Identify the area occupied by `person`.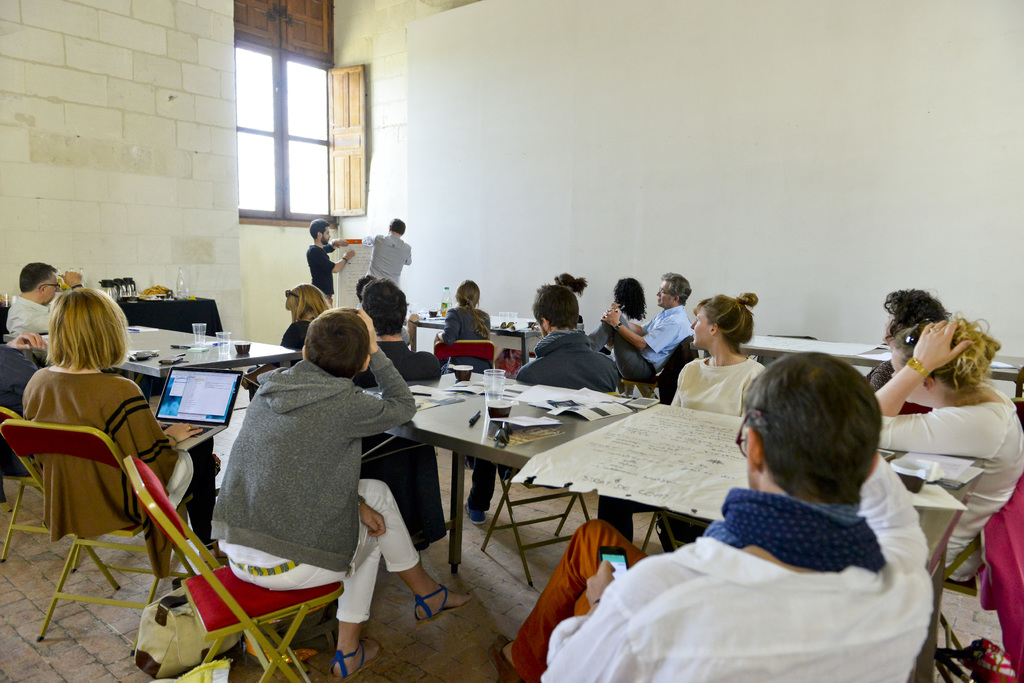
Area: box=[6, 264, 86, 337].
